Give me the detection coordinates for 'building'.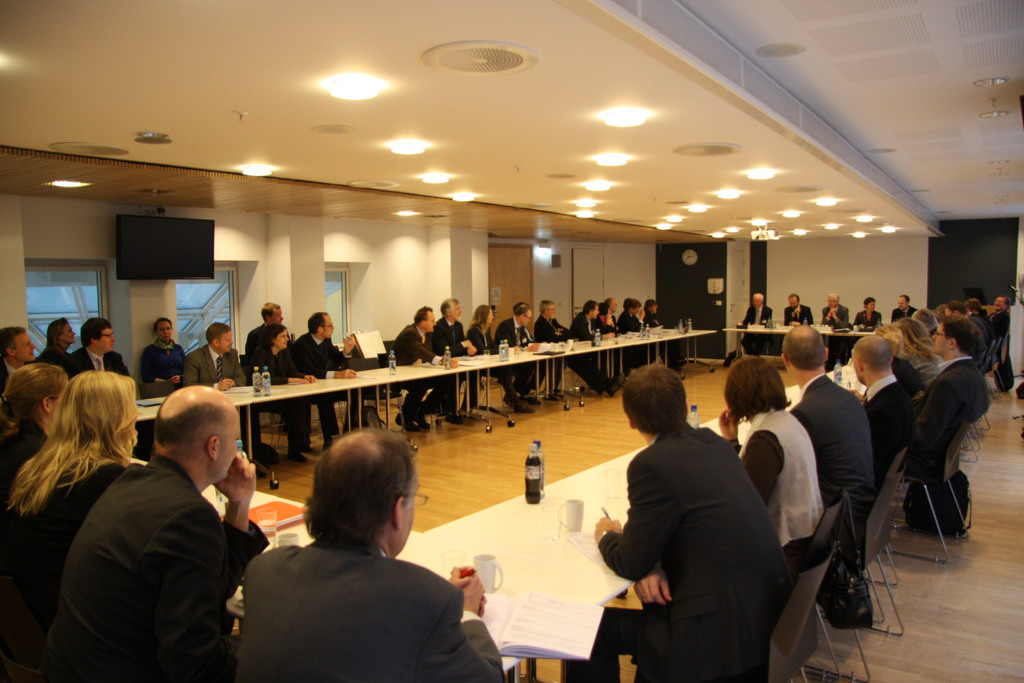
box(0, 0, 1023, 682).
